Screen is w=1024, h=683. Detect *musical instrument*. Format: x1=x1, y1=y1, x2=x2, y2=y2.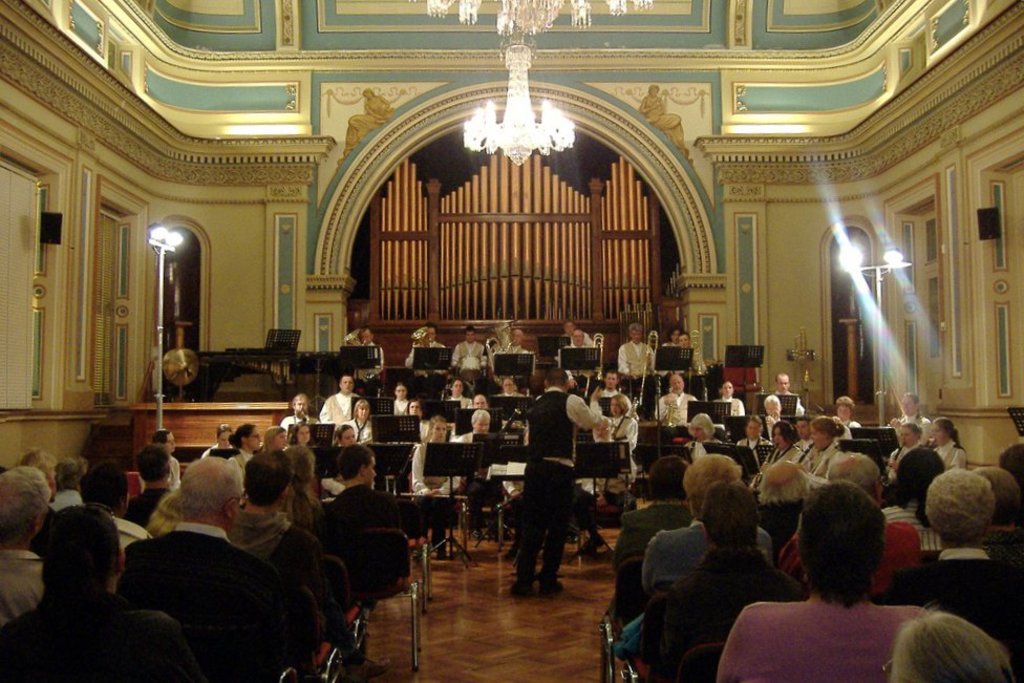
x1=411, y1=320, x2=427, y2=353.
